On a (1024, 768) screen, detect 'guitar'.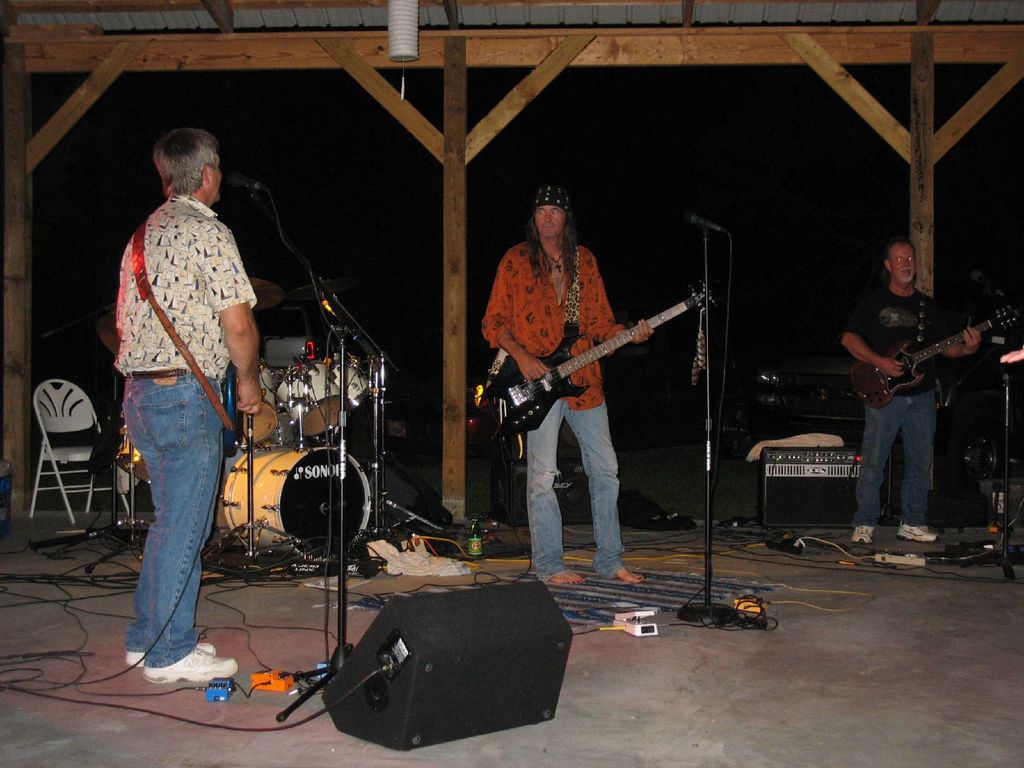
[x1=849, y1=298, x2=1023, y2=410].
